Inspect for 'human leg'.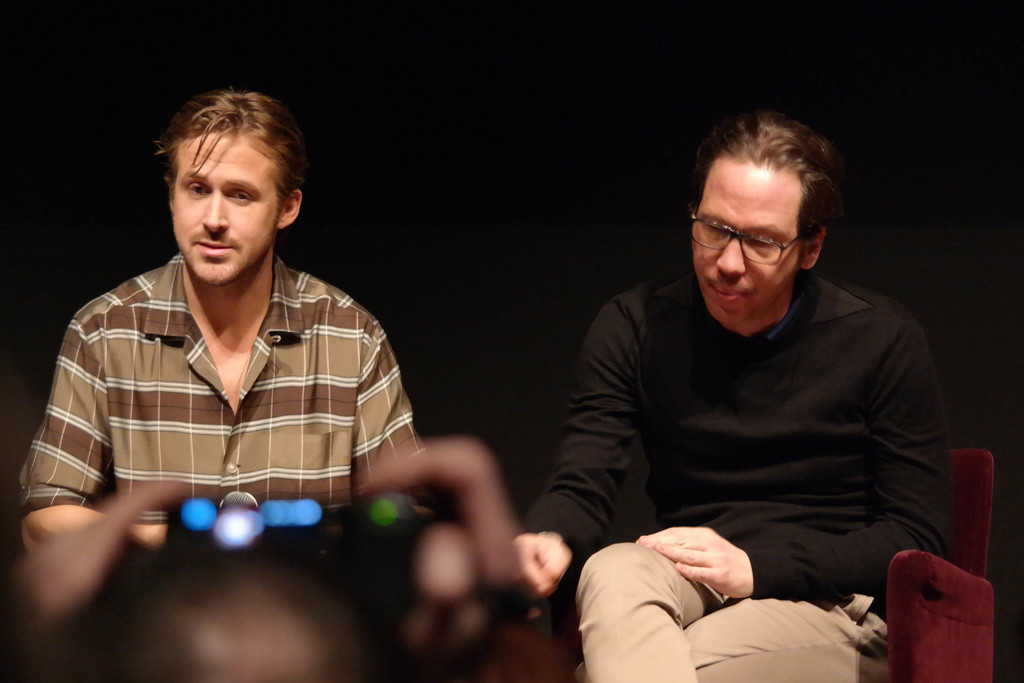
Inspection: BBox(575, 543, 887, 682).
